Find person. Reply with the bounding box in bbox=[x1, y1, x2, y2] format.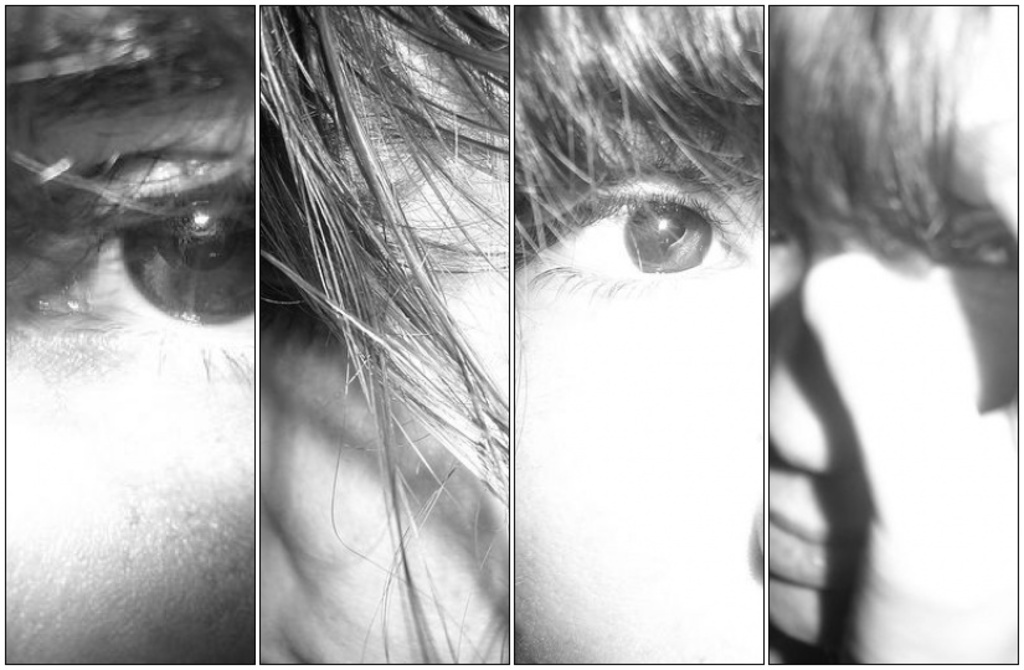
bbox=[259, 1, 510, 665].
